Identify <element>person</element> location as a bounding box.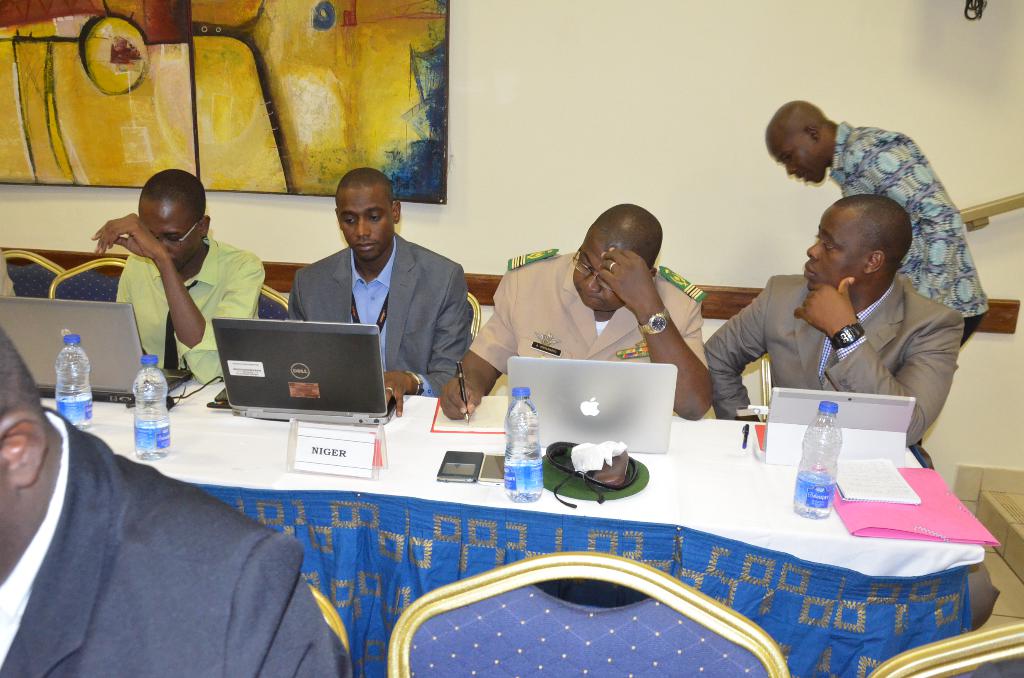
0 321 348 677.
